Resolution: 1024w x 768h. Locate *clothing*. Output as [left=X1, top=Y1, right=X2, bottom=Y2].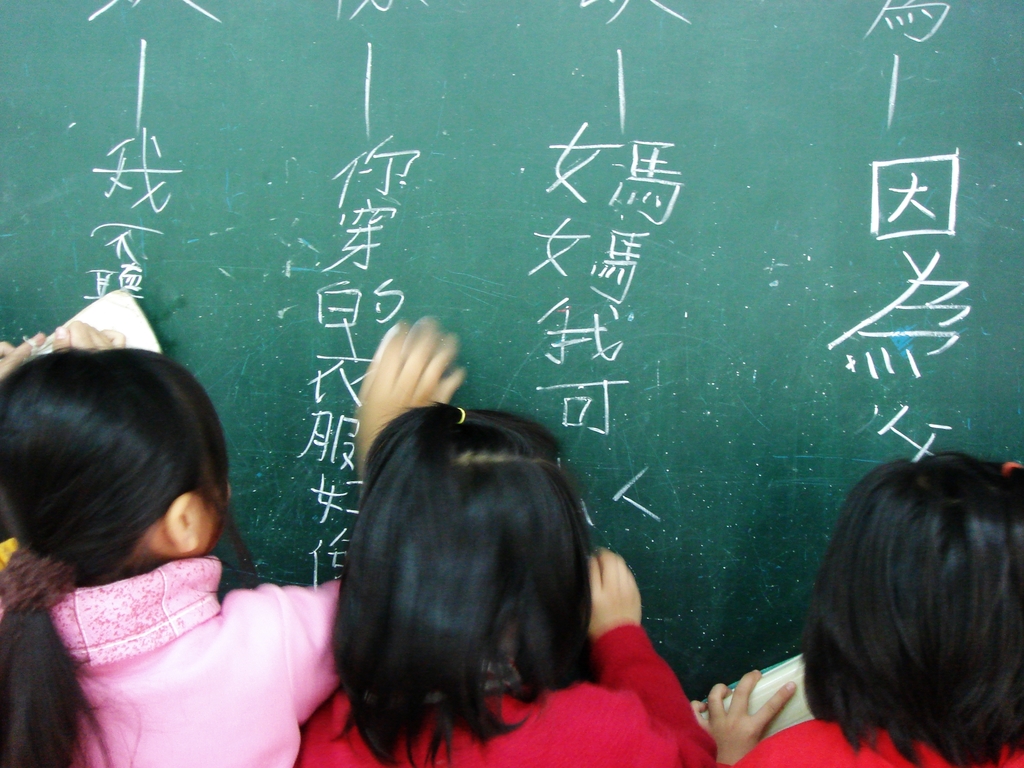
[left=29, top=553, right=341, bottom=767].
